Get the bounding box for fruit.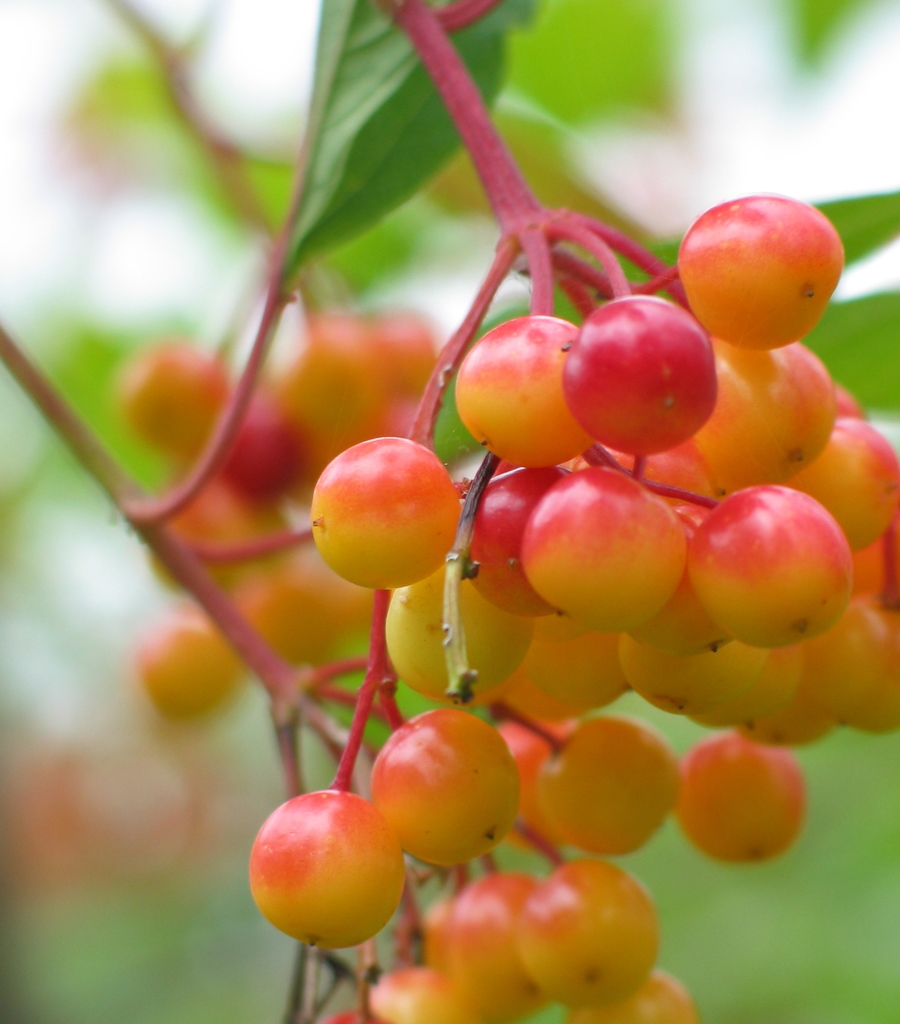
Rect(384, 705, 514, 868).
